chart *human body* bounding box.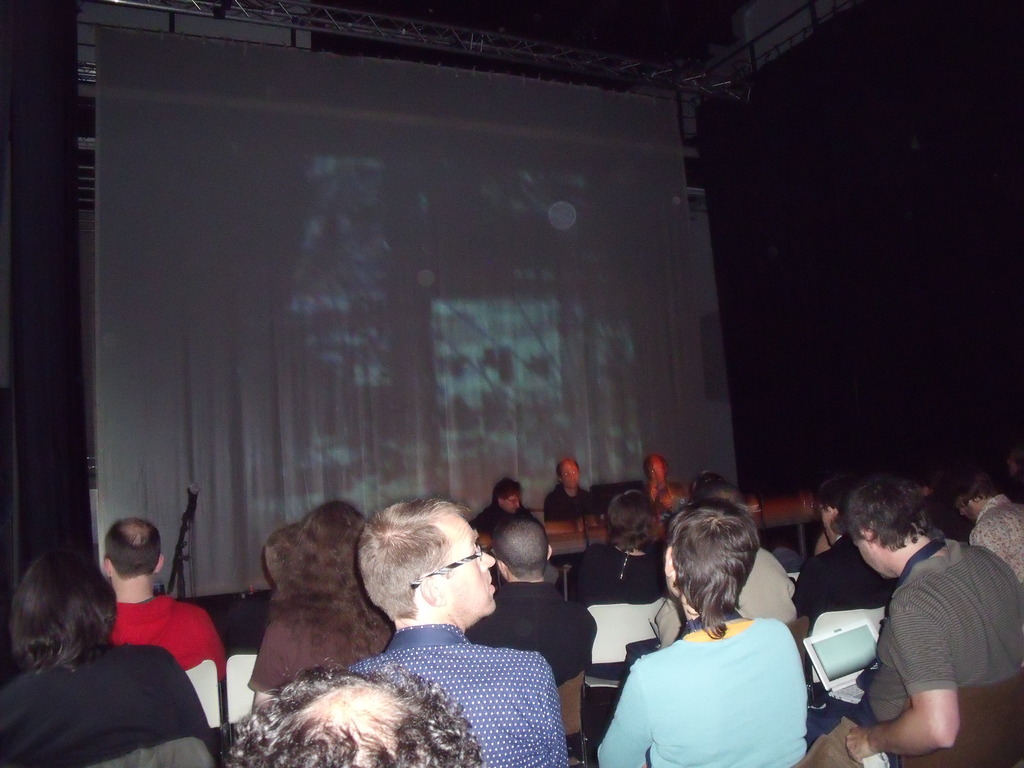
Charted: <region>250, 497, 394, 710</region>.
